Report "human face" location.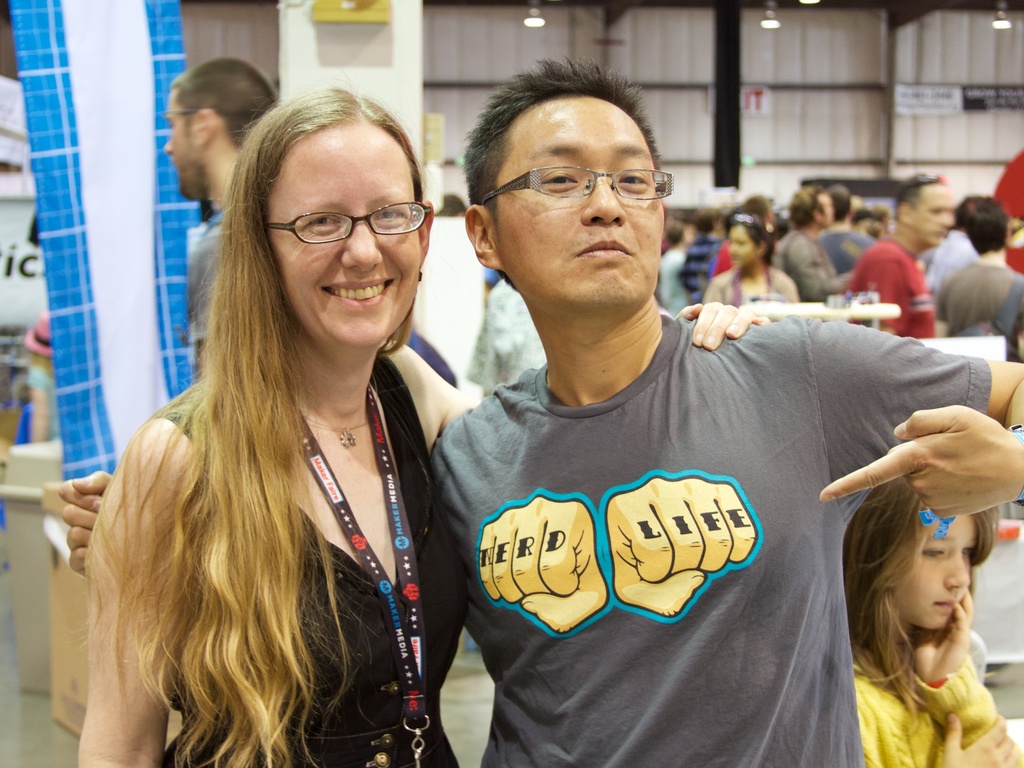
Report: (915,185,952,244).
